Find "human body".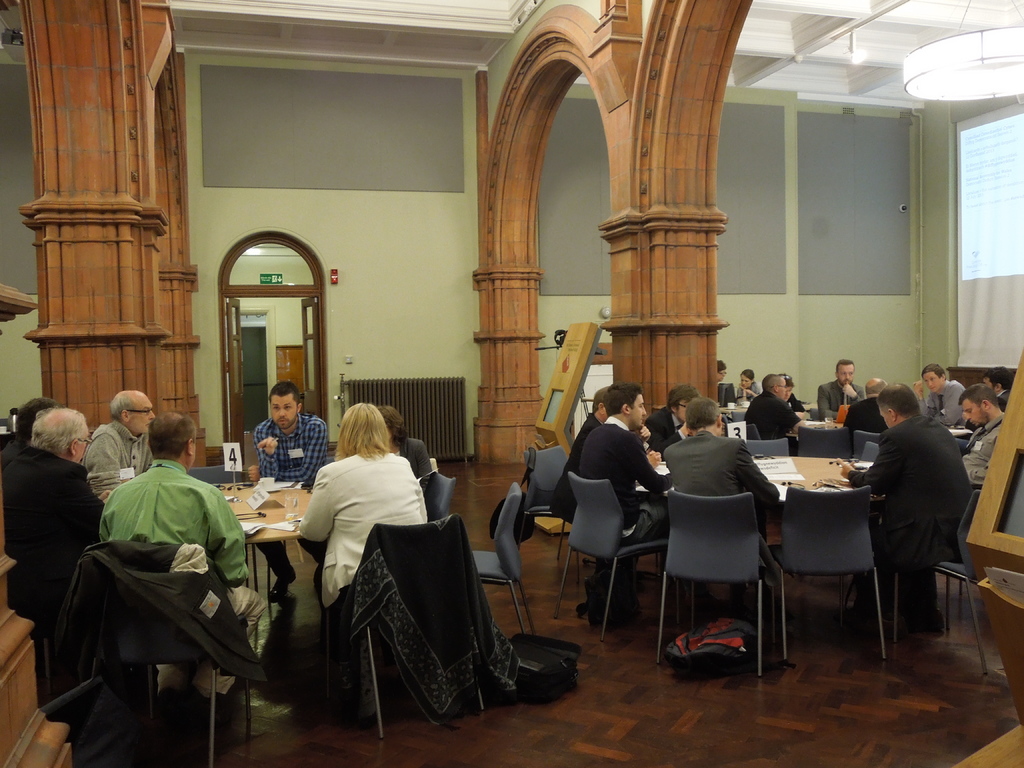
(x1=250, y1=417, x2=330, y2=480).
